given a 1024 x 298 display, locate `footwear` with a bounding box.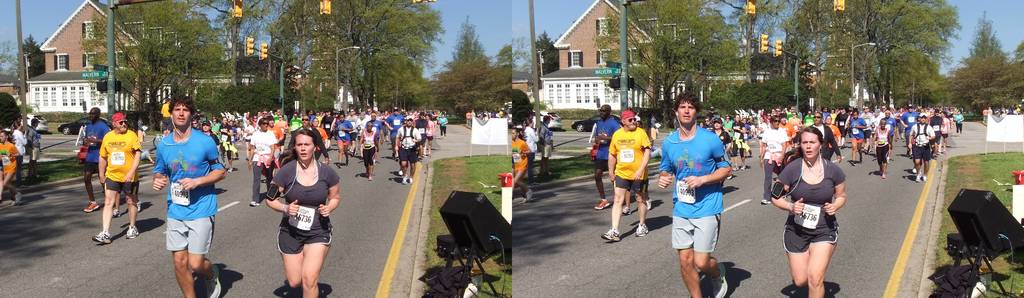
Located: 251:200:257:206.
